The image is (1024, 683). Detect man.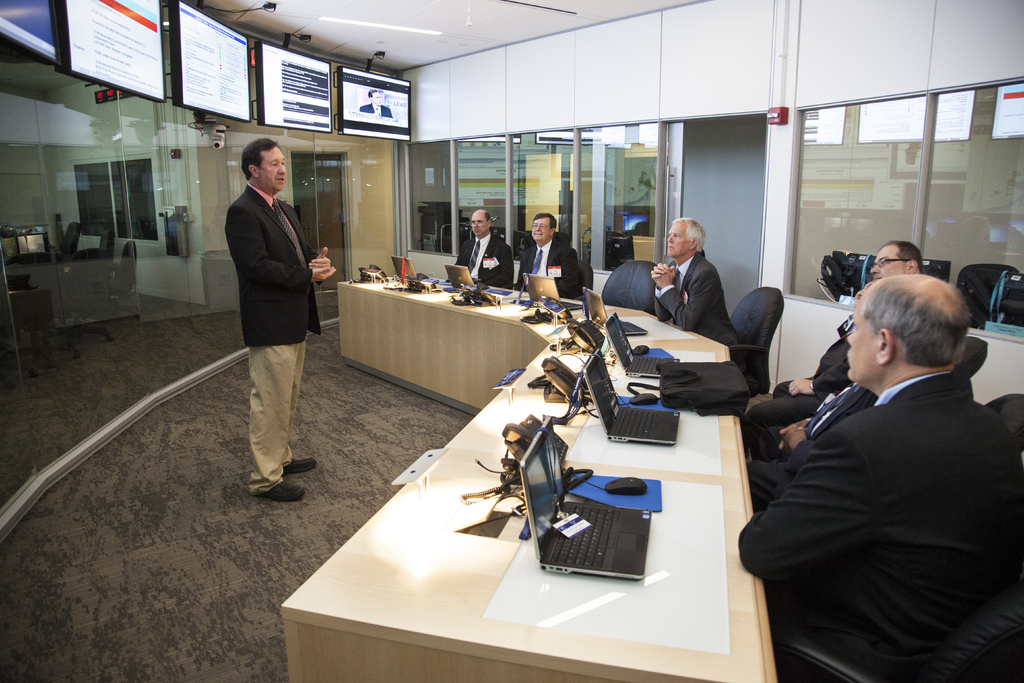
Detection: x1=745 y1=238 x2=925 y2=457.
